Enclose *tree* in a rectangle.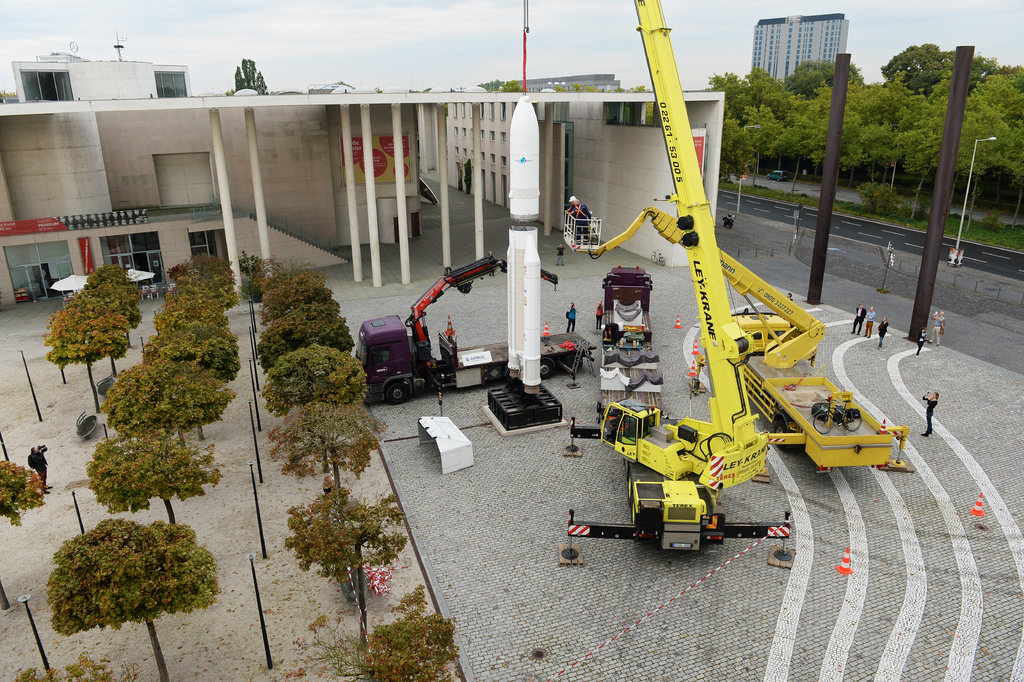
45/303/129/412.
